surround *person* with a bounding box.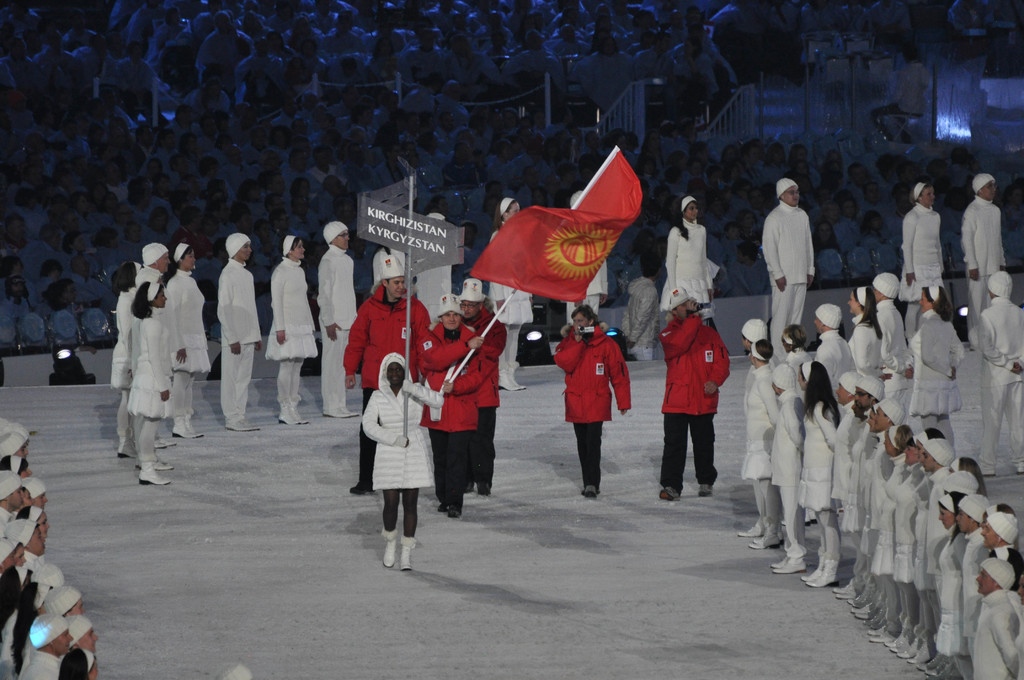
[268, 231, 321, 428].
